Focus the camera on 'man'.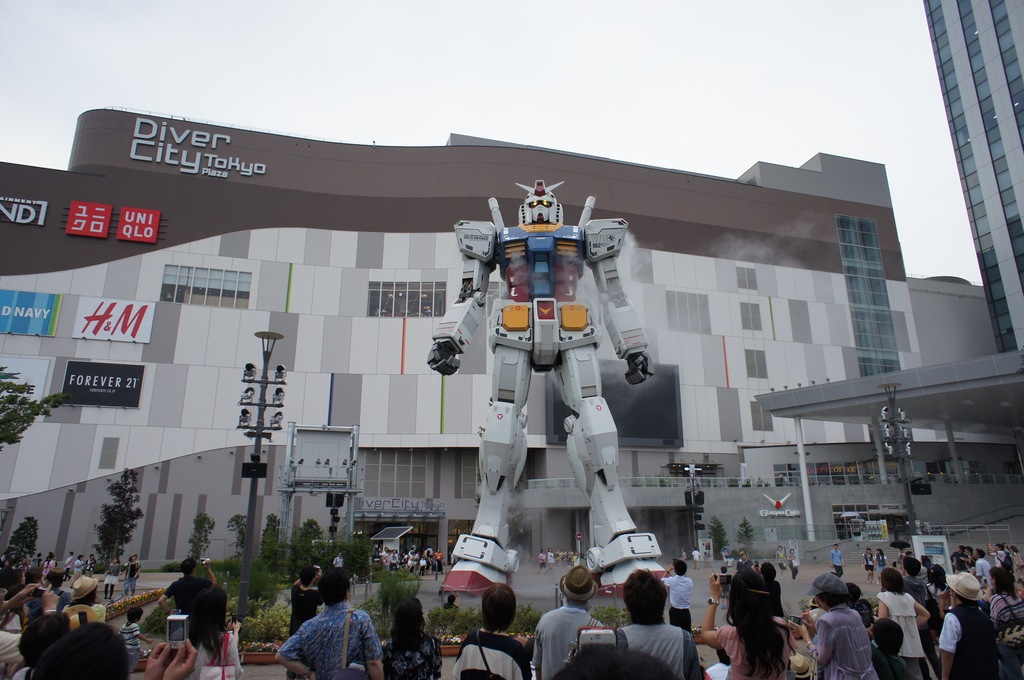
Focus region: [left=614, top=567, right=702, bottom=679].
